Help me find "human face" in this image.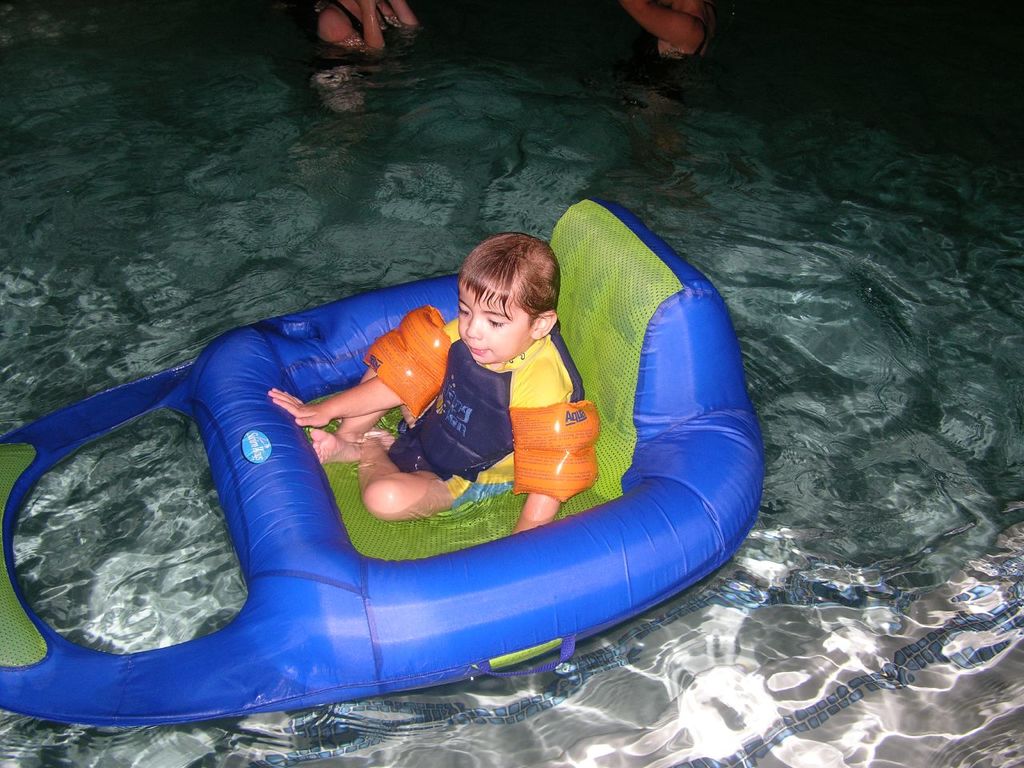
Found it: <box>461,282,535,364</box>.
